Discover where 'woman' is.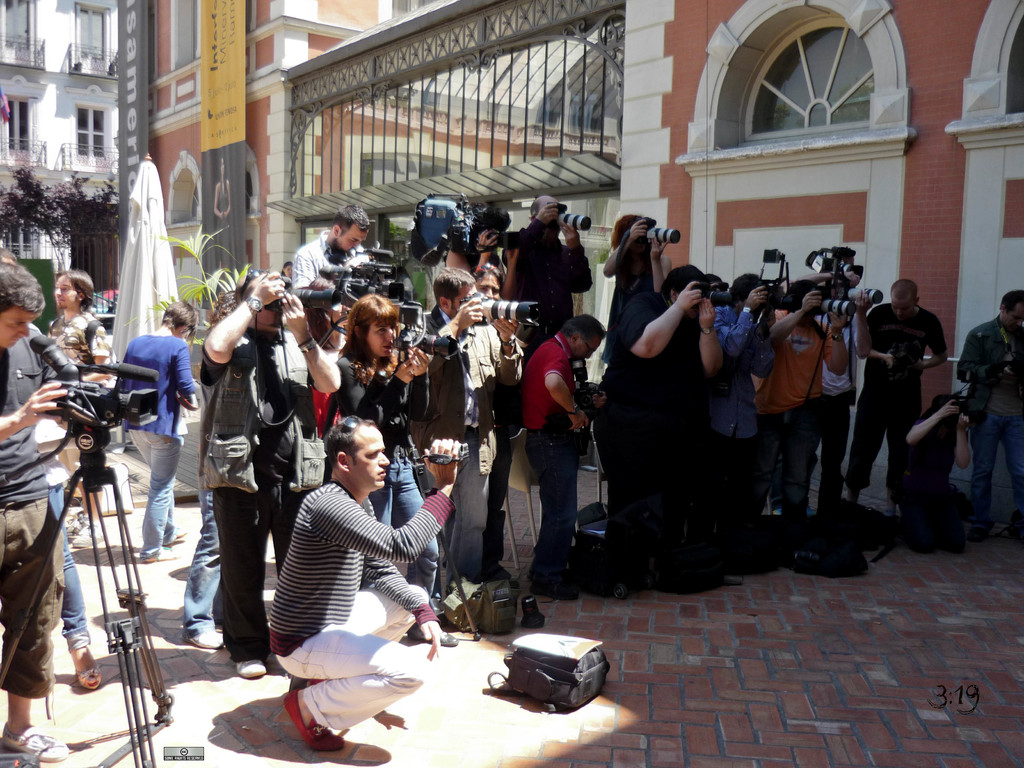
Discovered at [x1=339, y1=294, x2=460, y2=639].
